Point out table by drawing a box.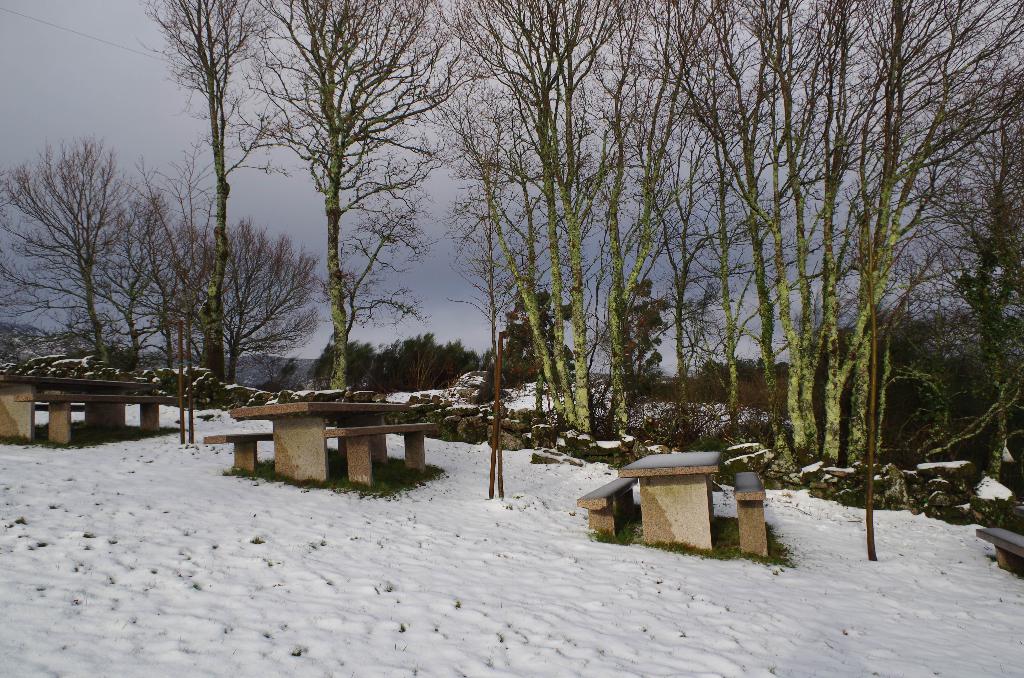
[left=621, top=451, right=723, bottom=553].
